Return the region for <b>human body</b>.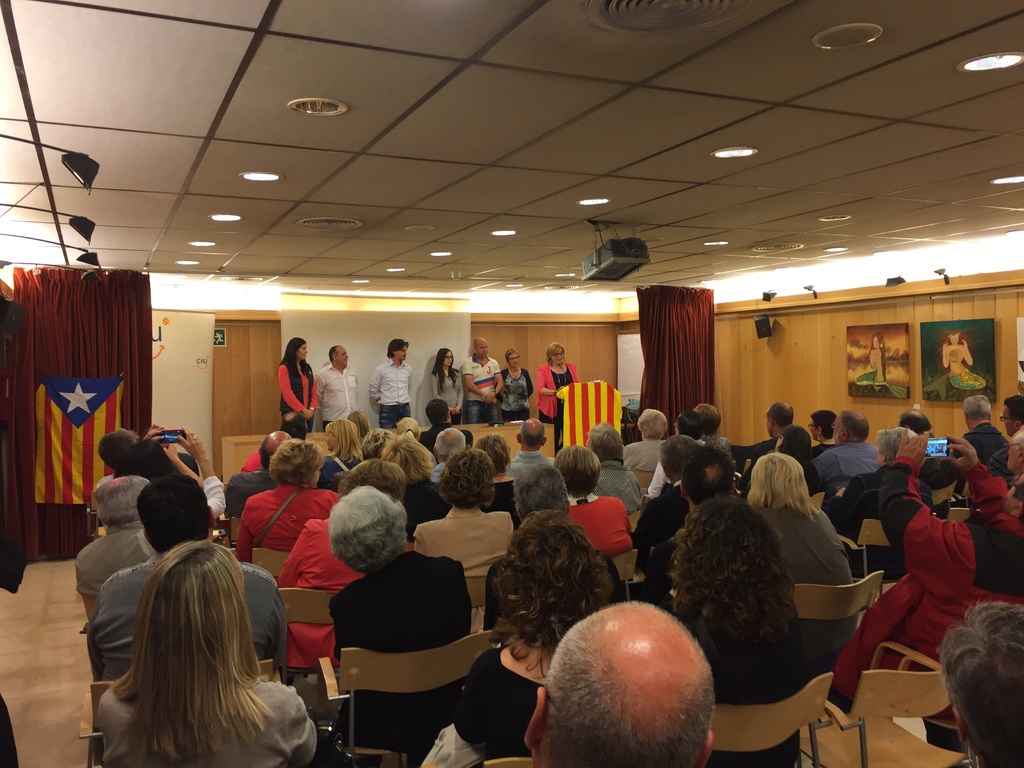
[356,434,389,464].
